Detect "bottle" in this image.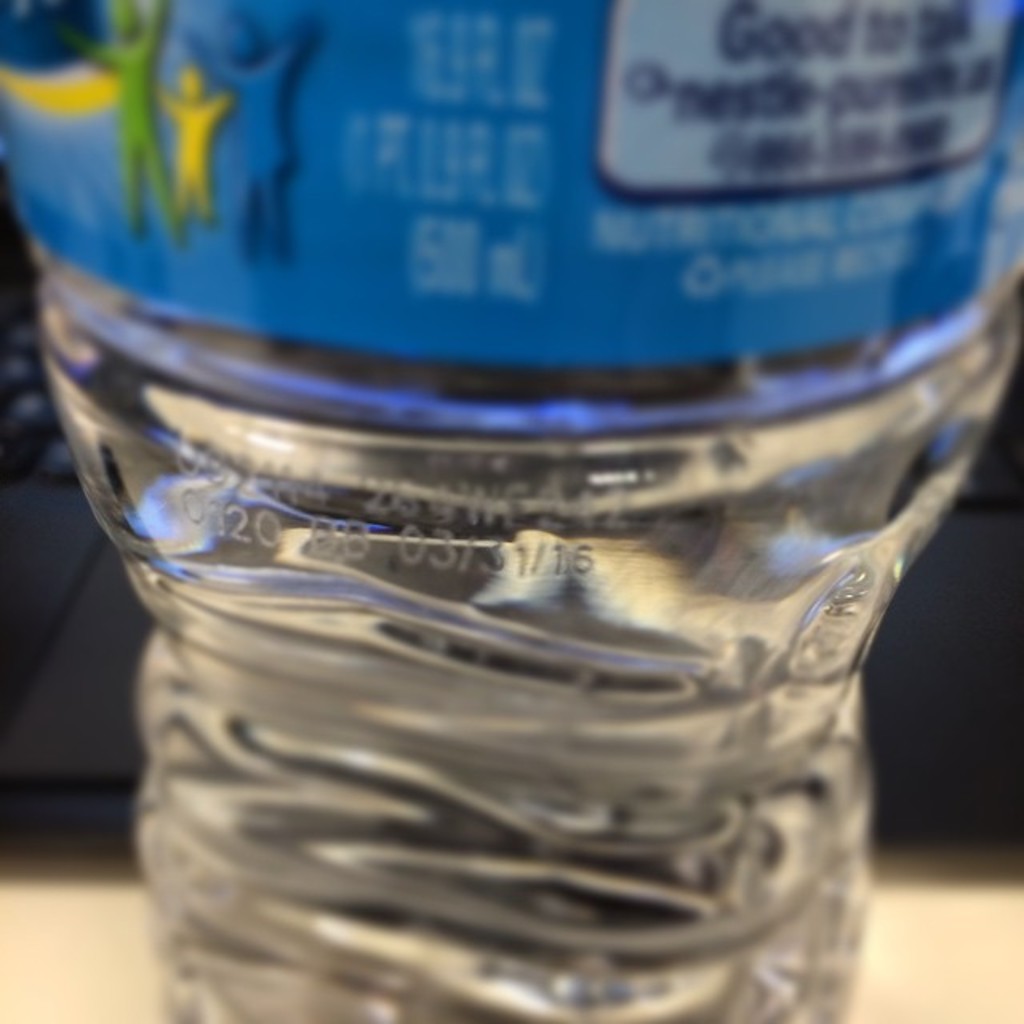
Detection: [left=0, top=0, right=1022, bottom=1022].
